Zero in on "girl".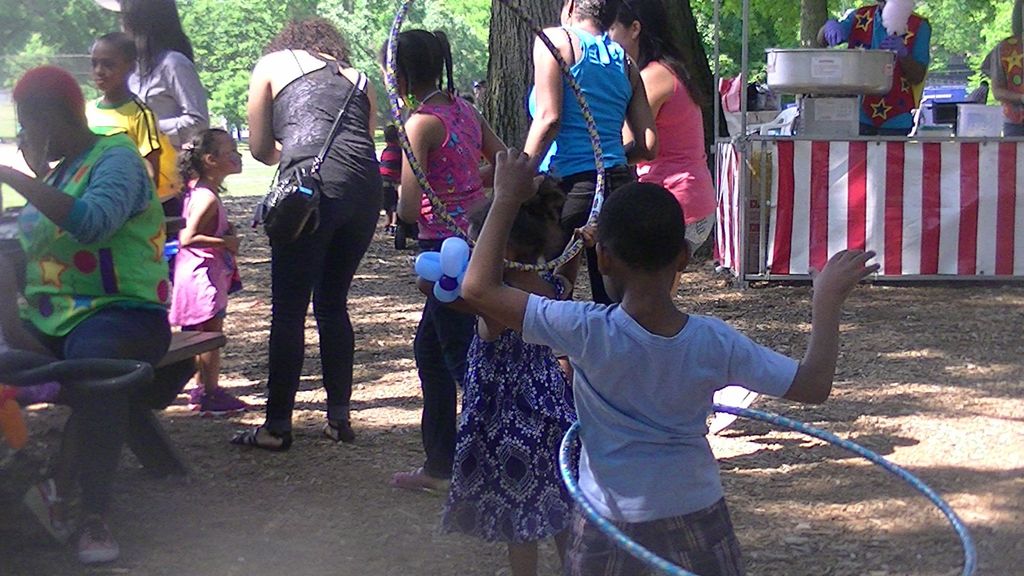
Zeroed in: (x1=441, y1=173, x2=583, y2=575).
